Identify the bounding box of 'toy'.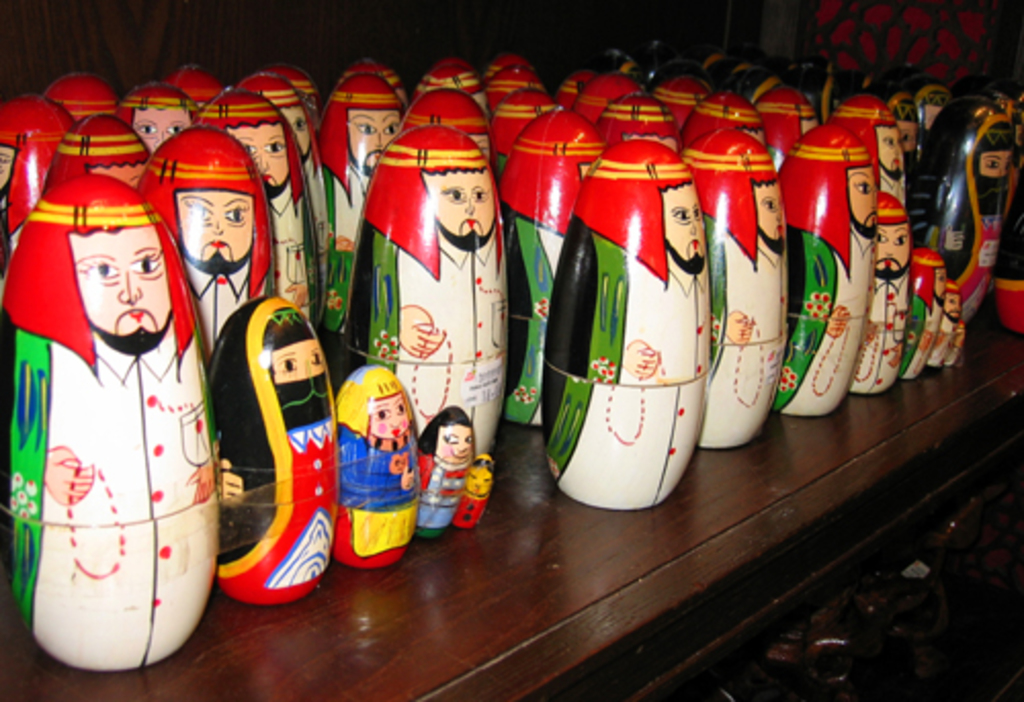
<bbox>684, 127, 778, 448</bbox>.
